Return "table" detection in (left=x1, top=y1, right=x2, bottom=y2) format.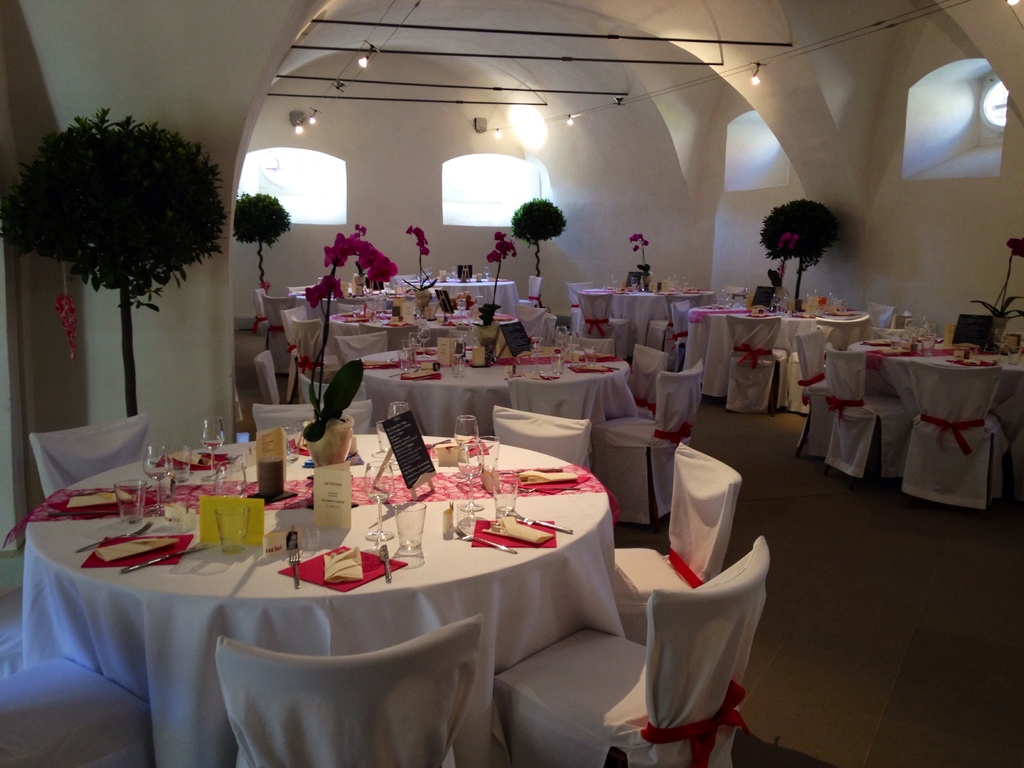
(left=321, top=310, right=525, bottom=355).
